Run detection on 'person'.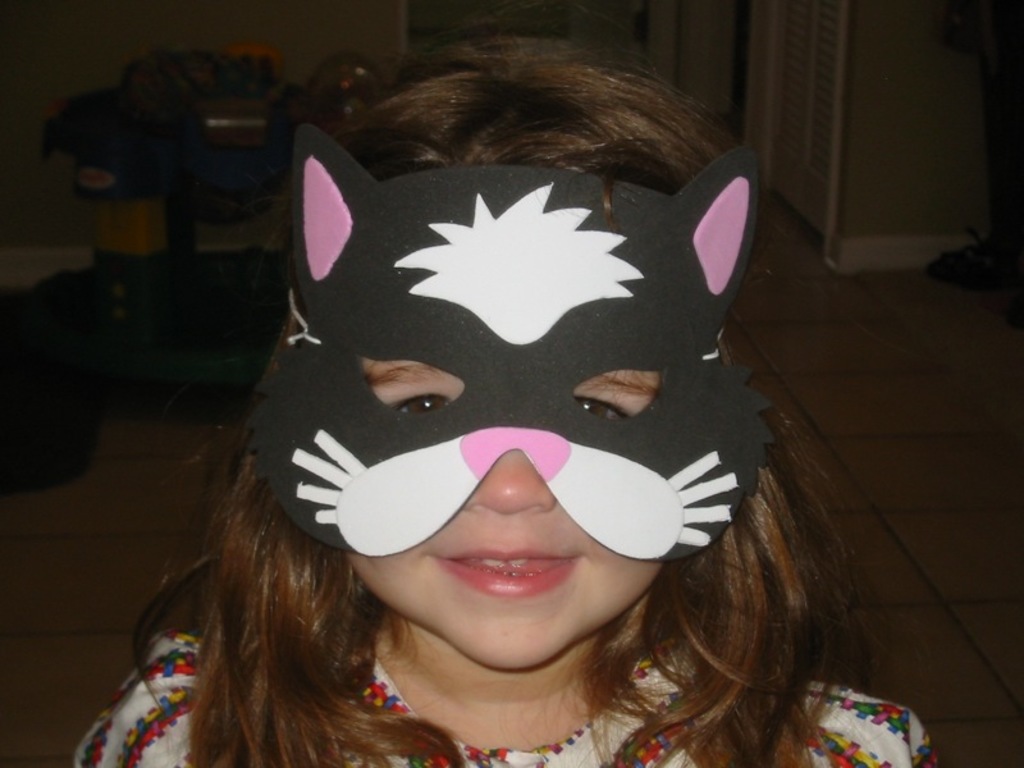
Result: BBox(142, 72, 915, 748).
